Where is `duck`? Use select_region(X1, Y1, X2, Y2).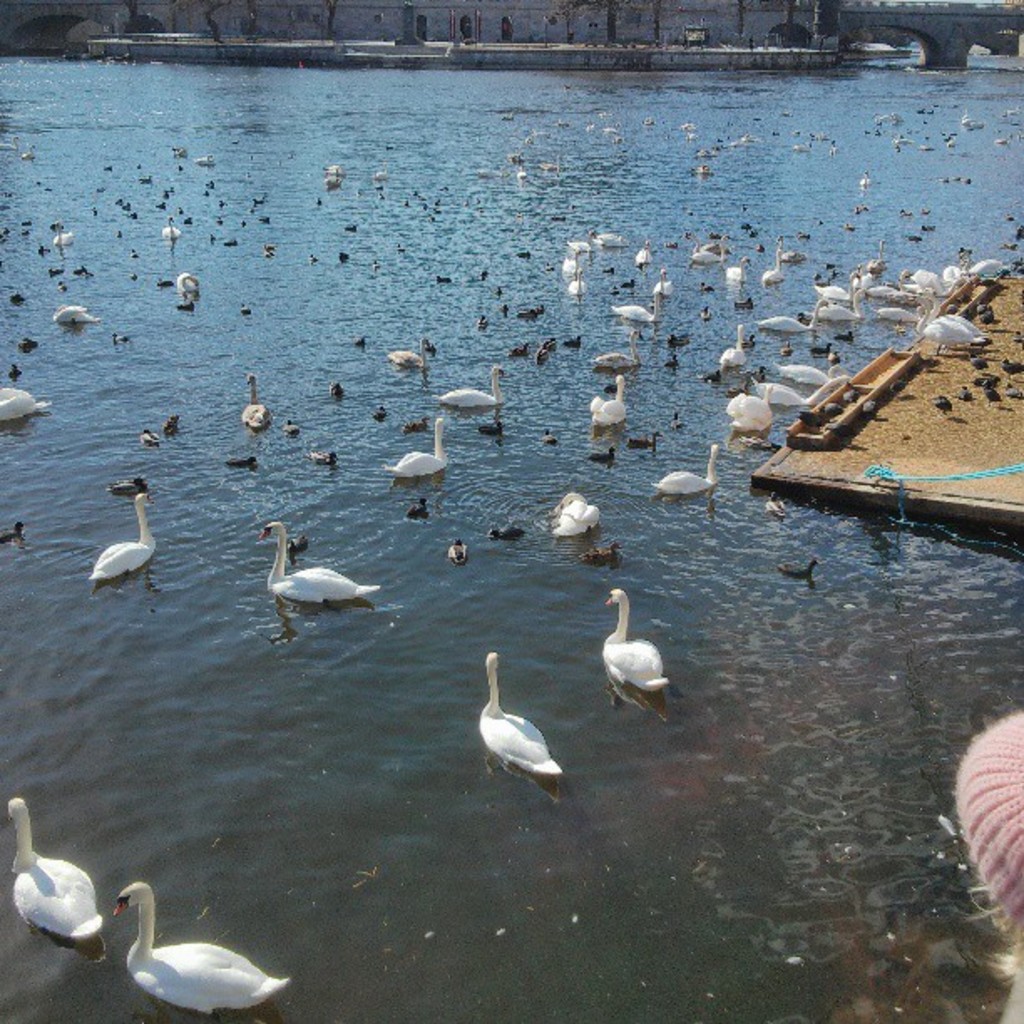
select_region(885, 305, 924, 330).
